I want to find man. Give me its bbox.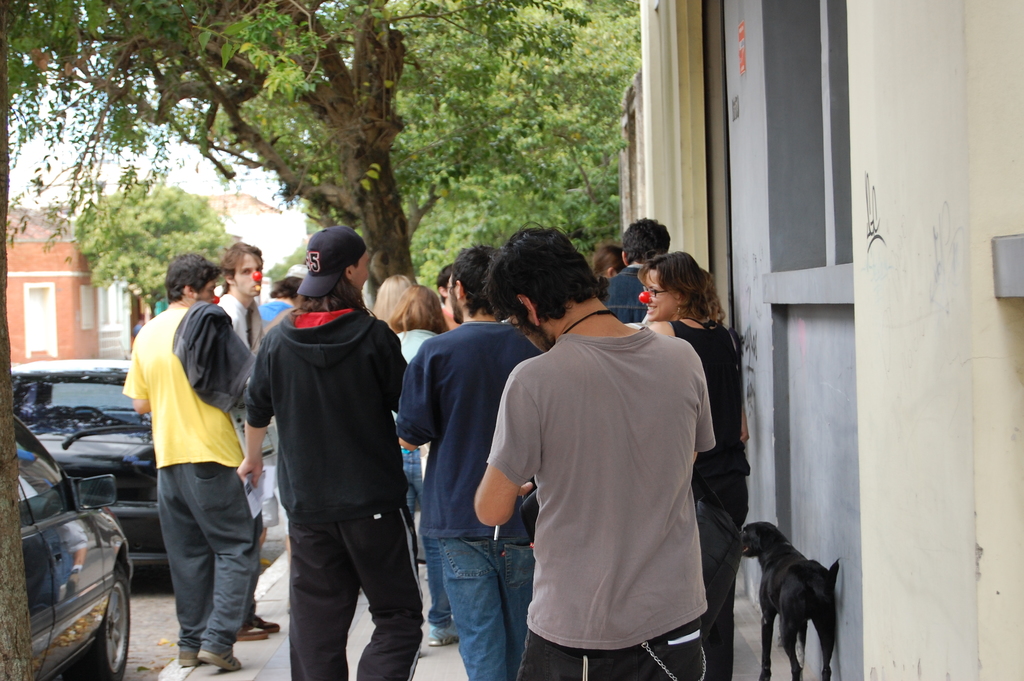
[604,219,671,315].
